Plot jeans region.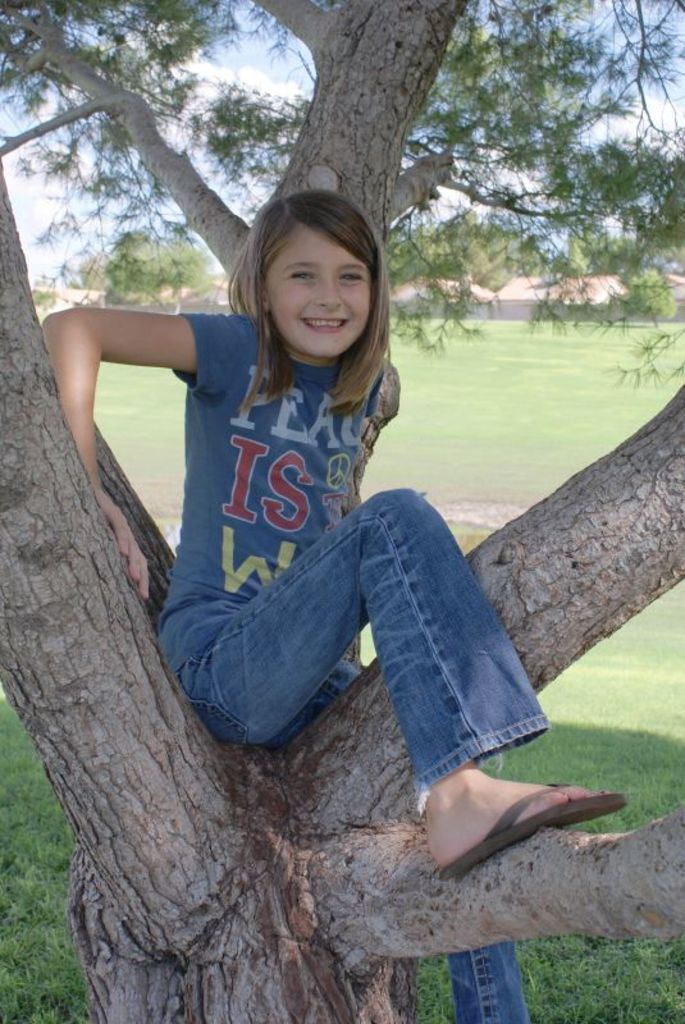
Plotted at 152,488,566,812.
